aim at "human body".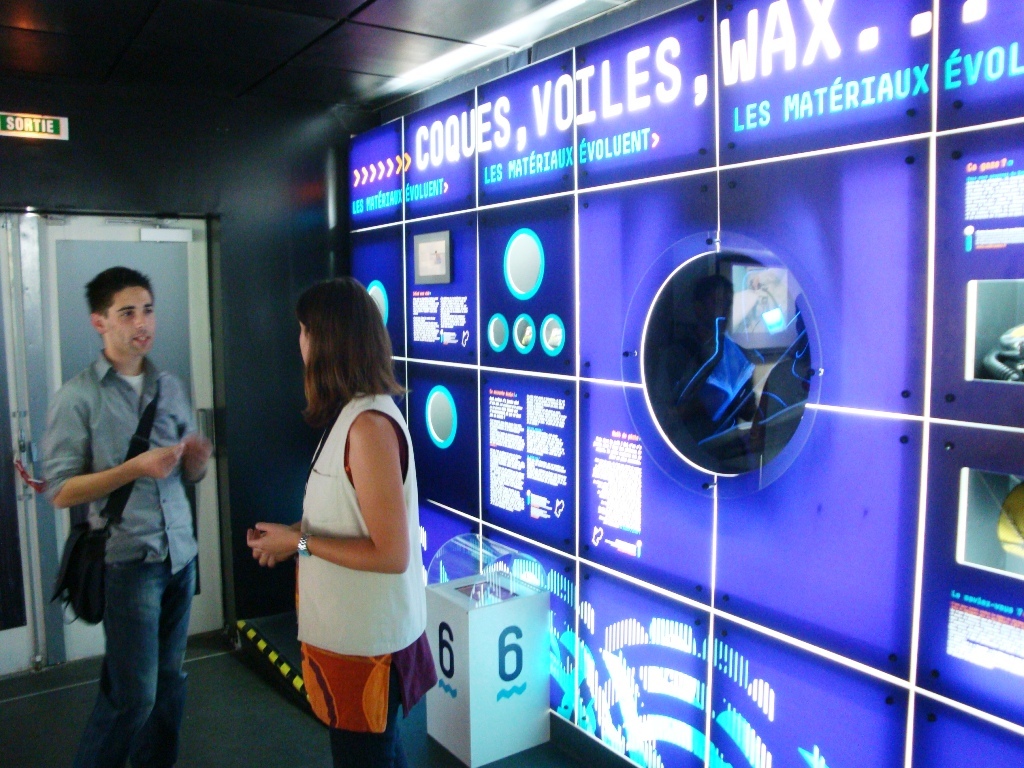
Aimed at Rect(37, 346, 214, 767).
